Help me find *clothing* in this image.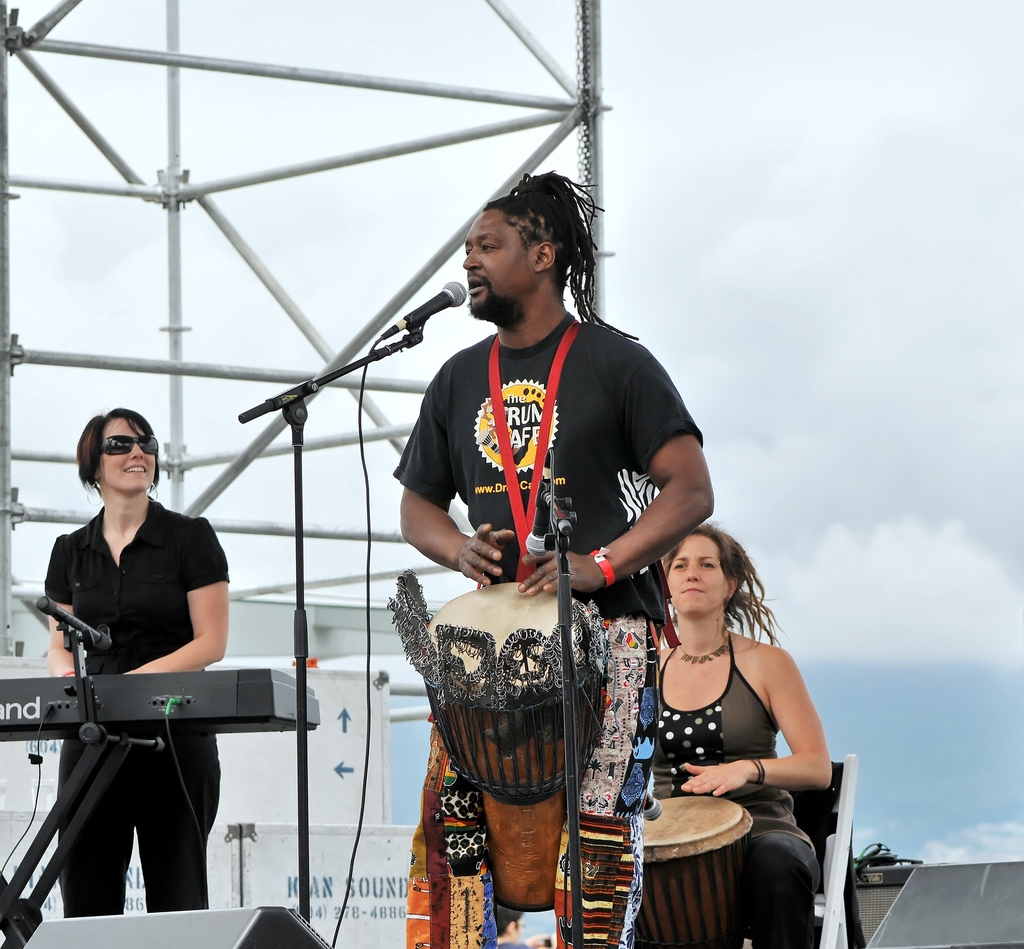
Found it: 641, 634, 772, 793.
